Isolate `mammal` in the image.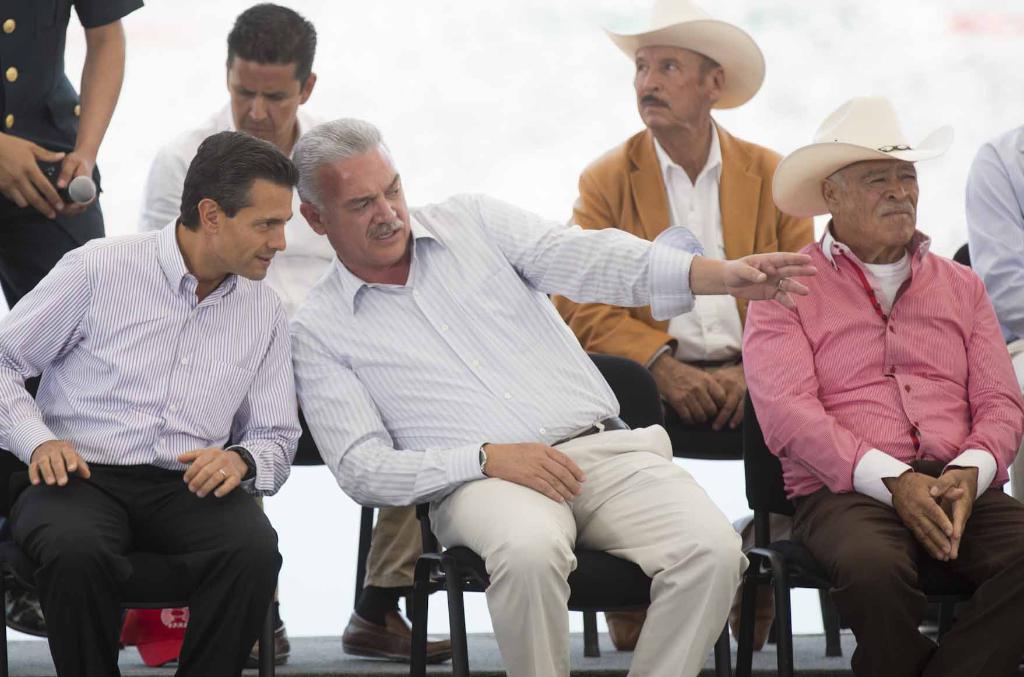
Isolated region: Rect(0, 0, 148, 398).
